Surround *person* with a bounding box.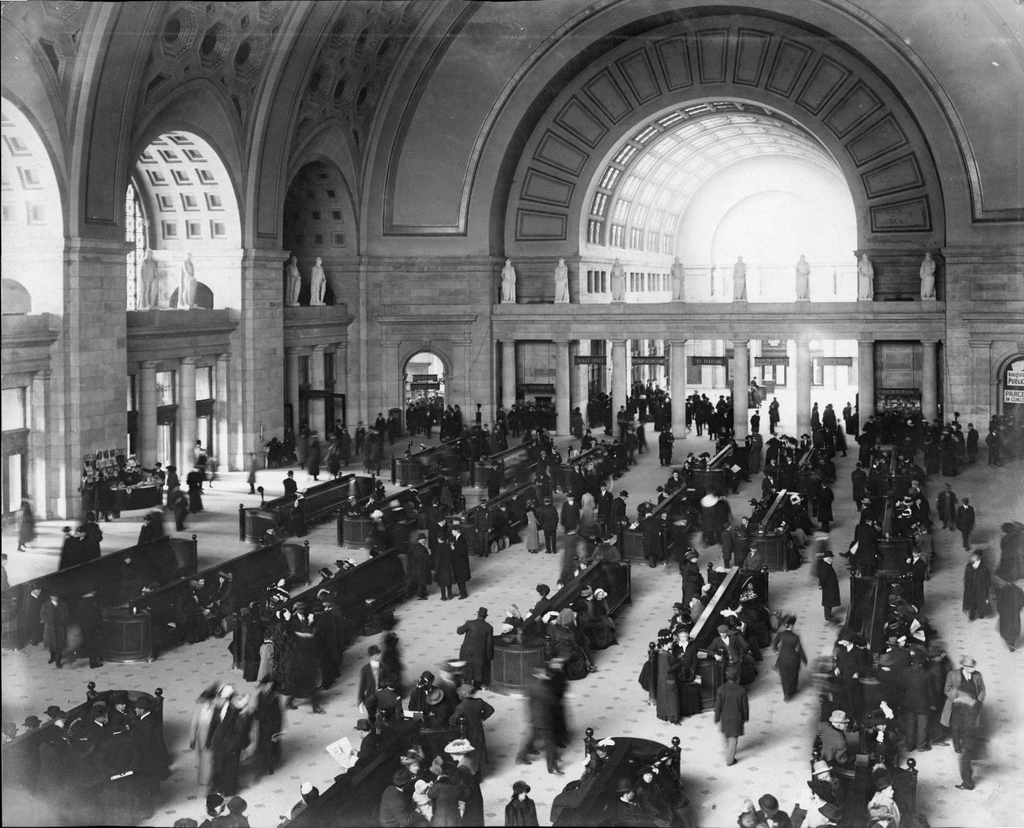
left=999, top=568, right=1023, bottom=653.
